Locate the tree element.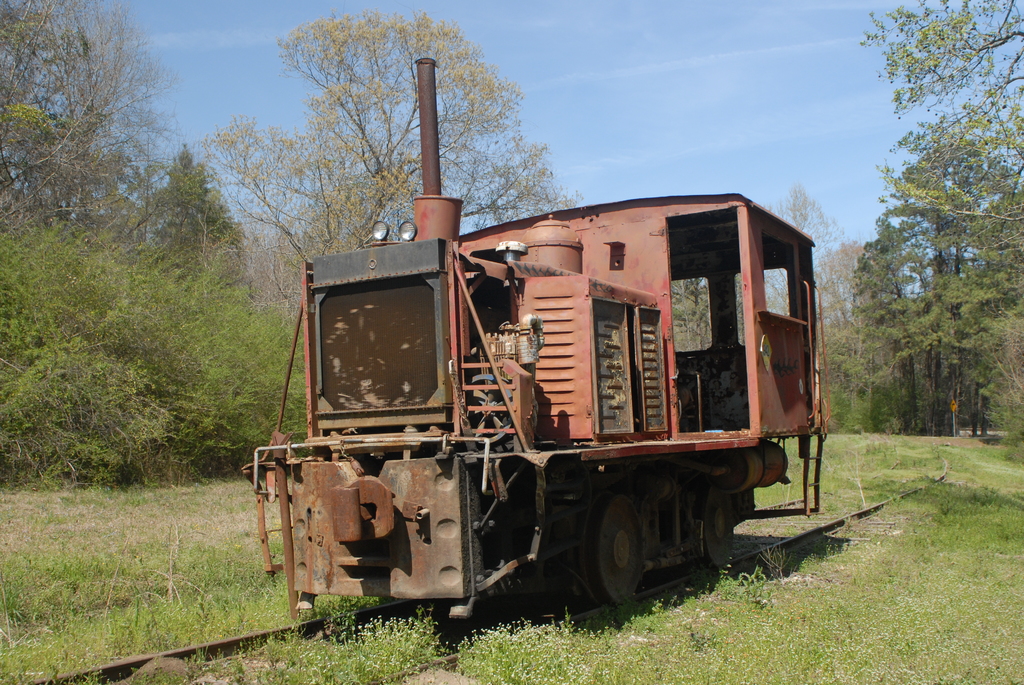
Element bbox: 141:139:257:300.
